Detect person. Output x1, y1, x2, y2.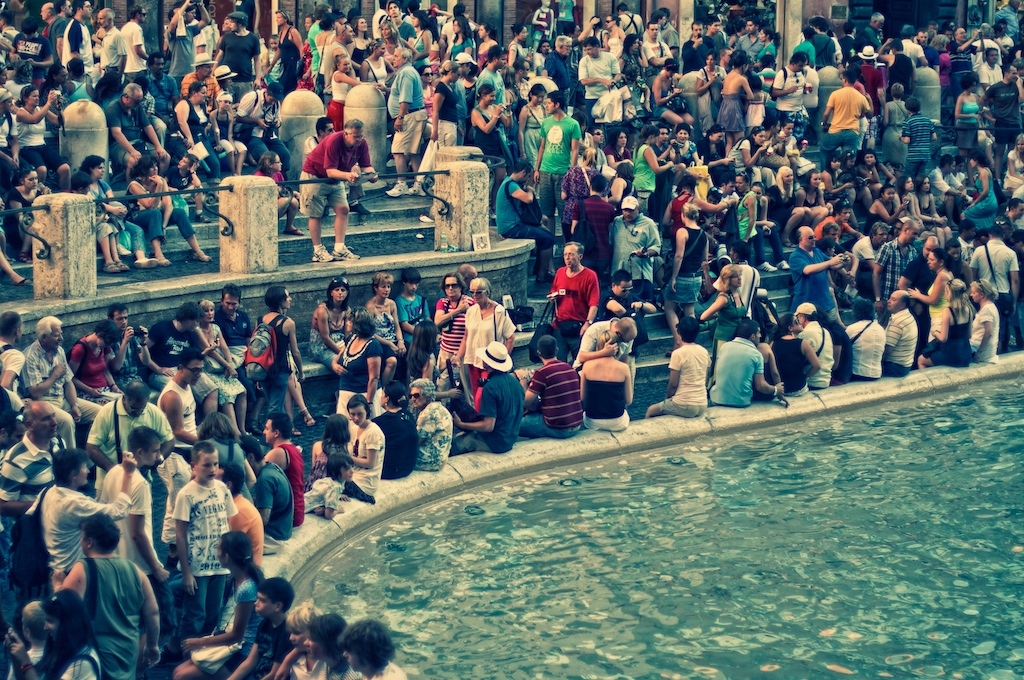
193, 299, 248, 430.
